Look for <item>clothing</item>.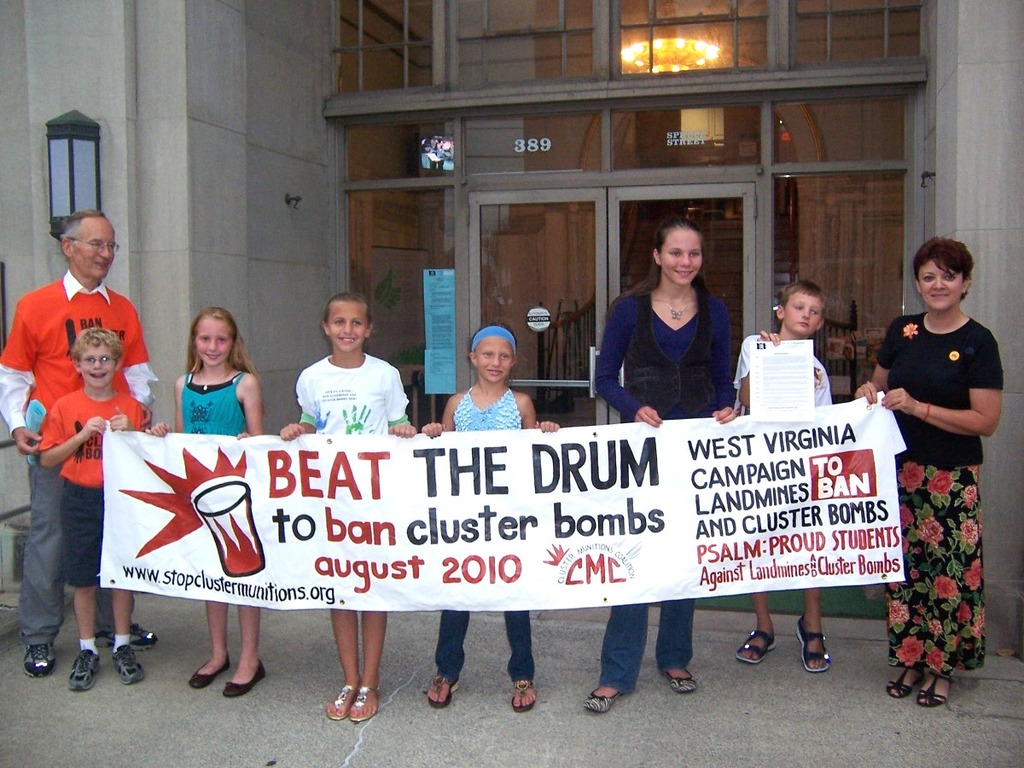
Found: pyautogui.locateOnScreen(434, 389, 534, 689).
